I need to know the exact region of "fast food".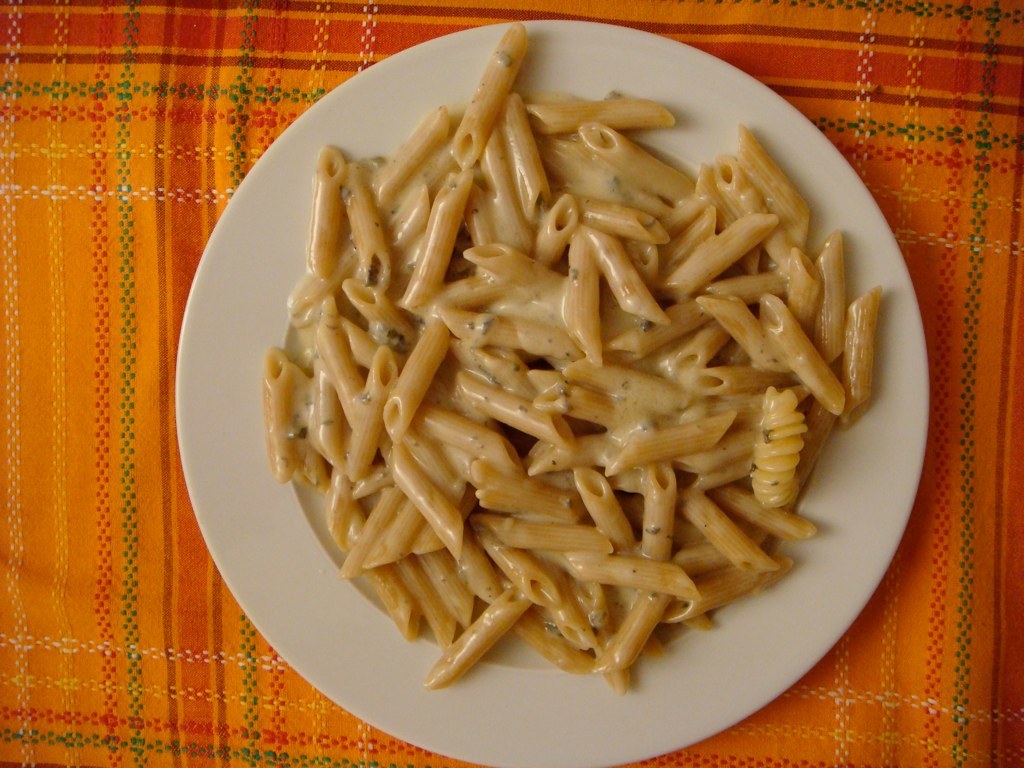
Region: bbox=[390, 174, 477, 307].
